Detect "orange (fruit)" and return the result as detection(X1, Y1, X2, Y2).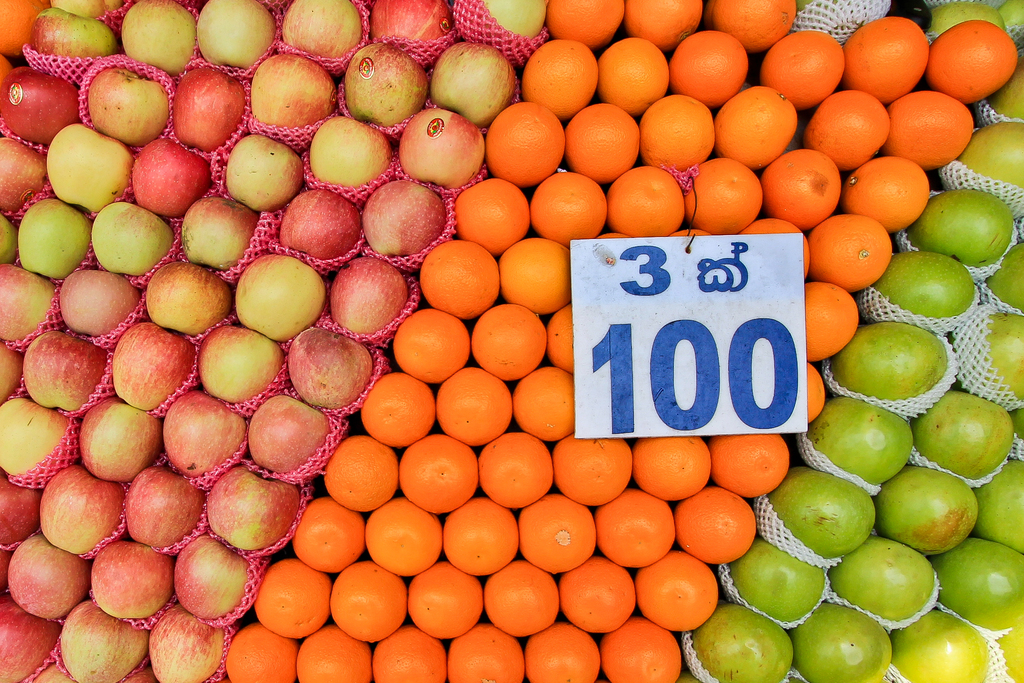
detection(480, 427, 547, 509).
